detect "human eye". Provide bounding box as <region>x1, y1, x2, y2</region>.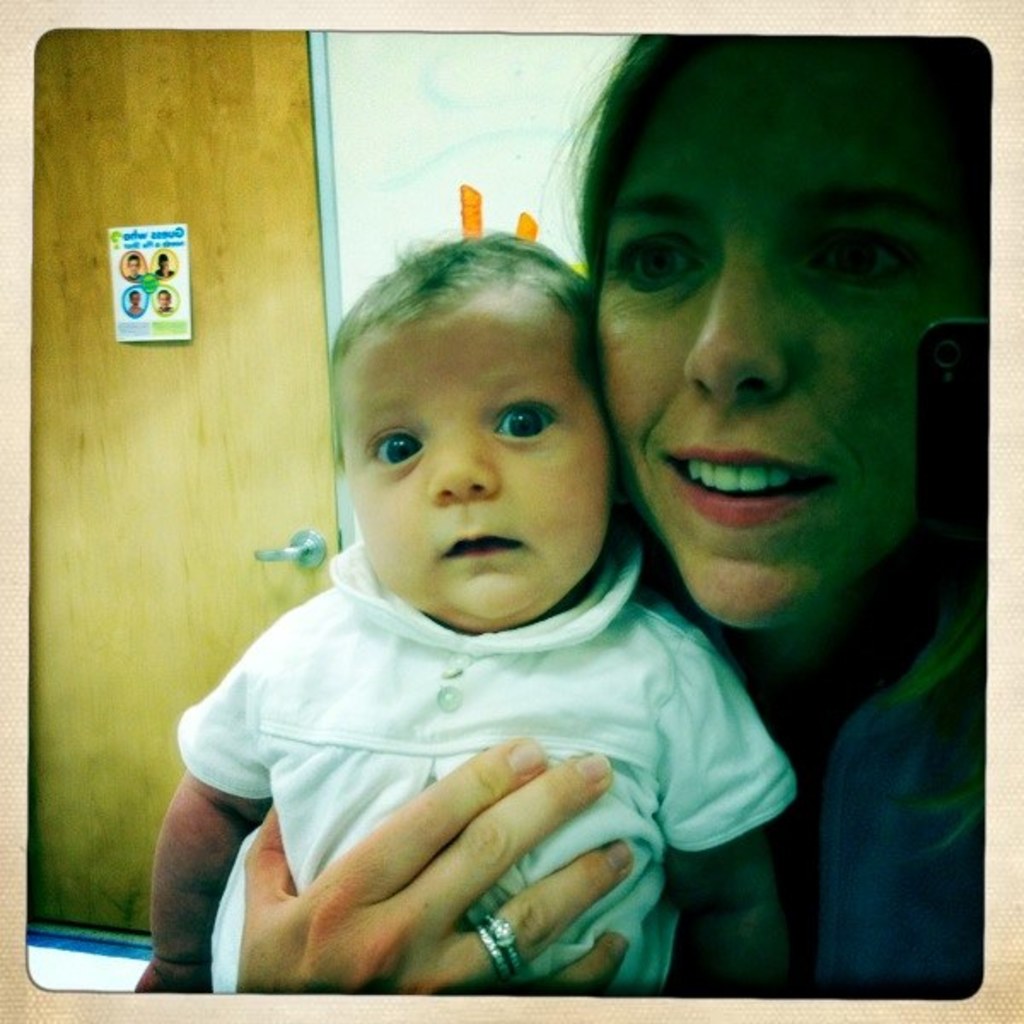
<region>362, 422, 427, 469</region>.
